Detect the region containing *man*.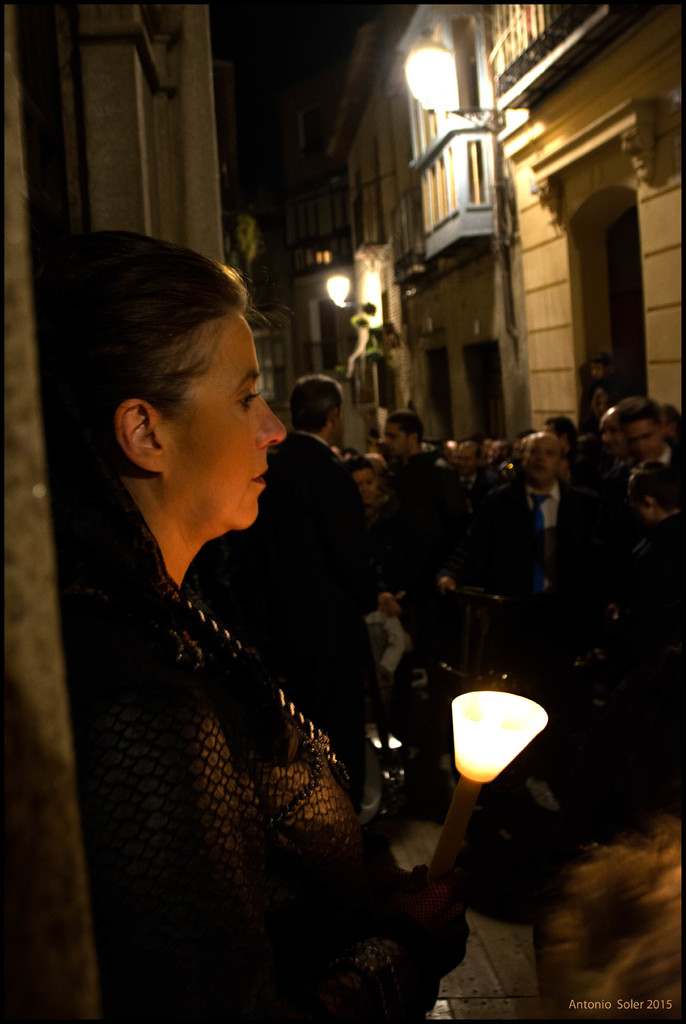
230, 375, 385, 810.
